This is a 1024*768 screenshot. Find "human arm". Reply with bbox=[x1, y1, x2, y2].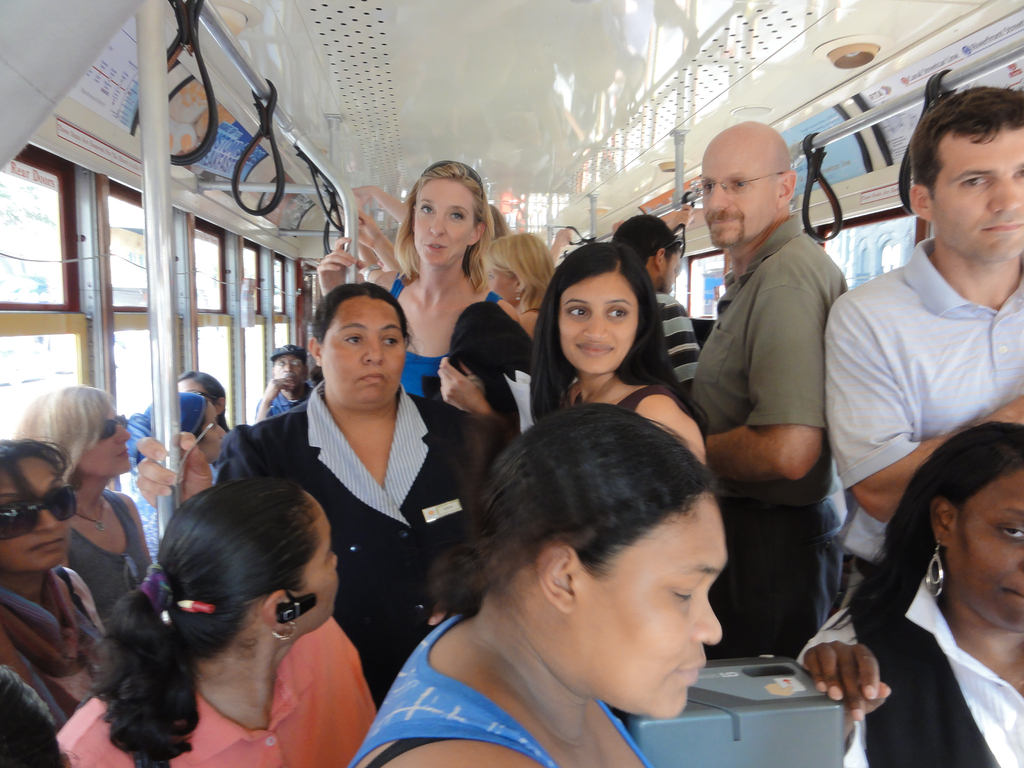
bbox=[131, 425, 215, 503].
